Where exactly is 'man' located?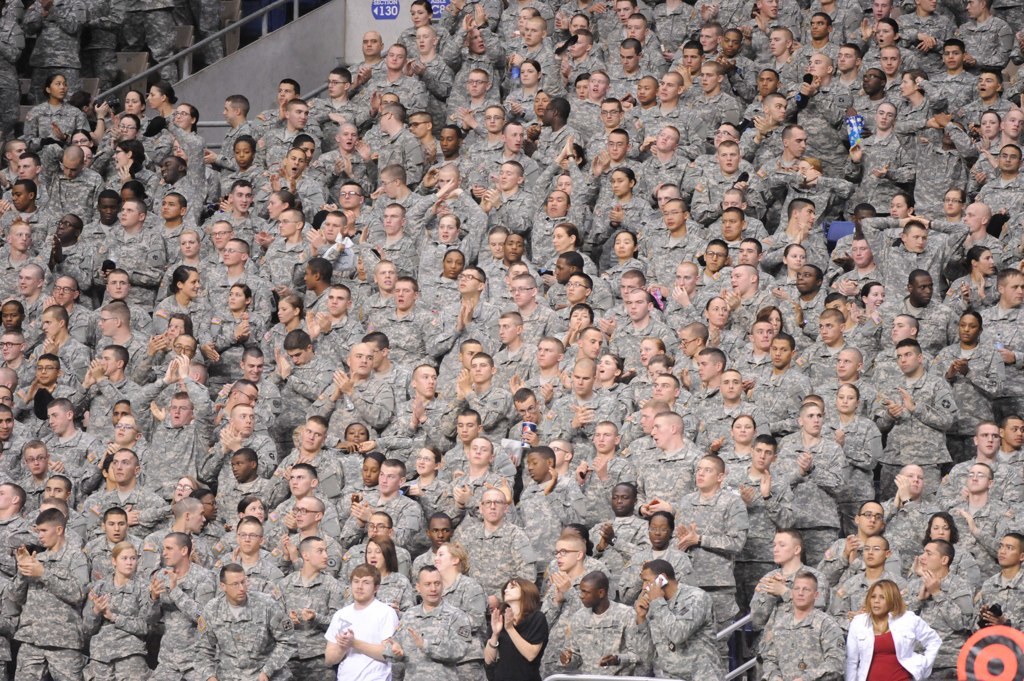
Its bounding box is (934,422,1010,510).
